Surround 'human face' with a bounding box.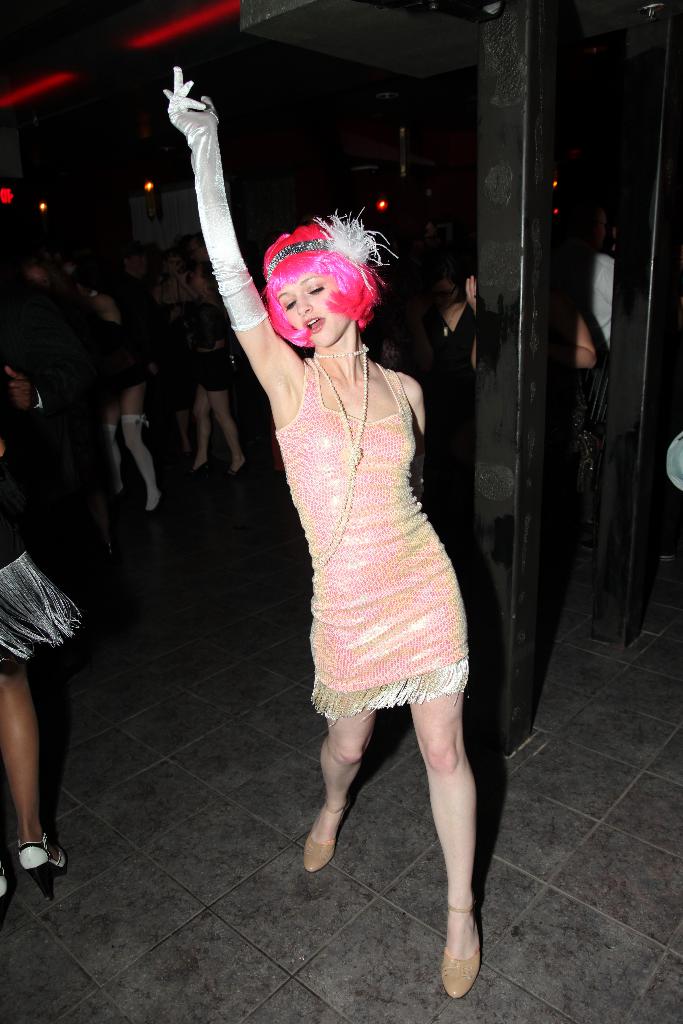
x1=274, y1=269, x2=360, y2=346.
